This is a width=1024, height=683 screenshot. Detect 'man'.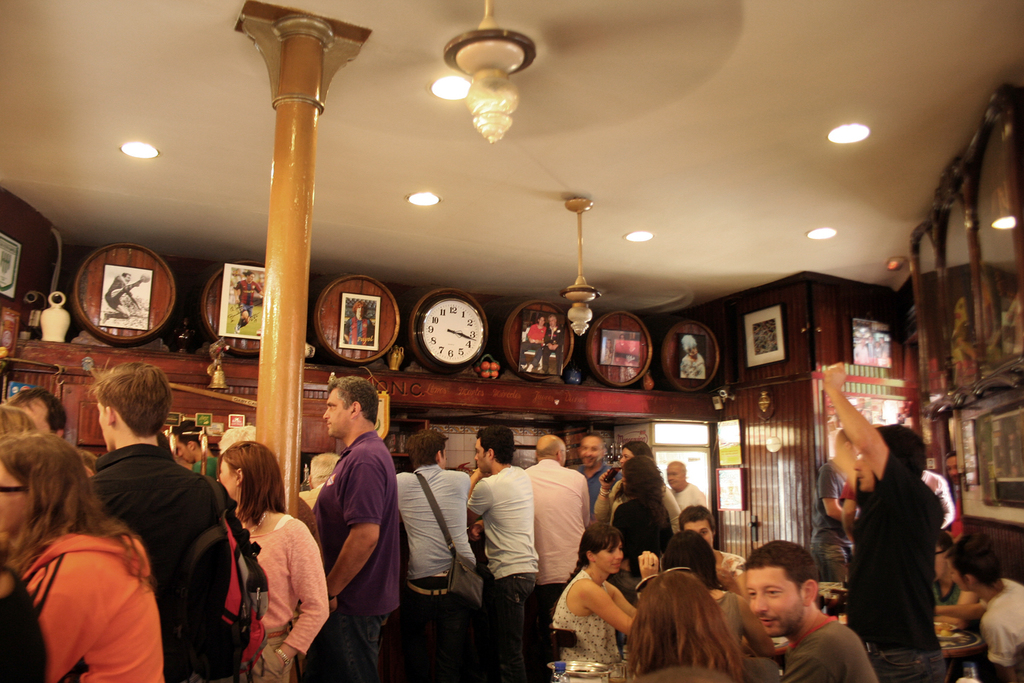
343,294,377,346.
